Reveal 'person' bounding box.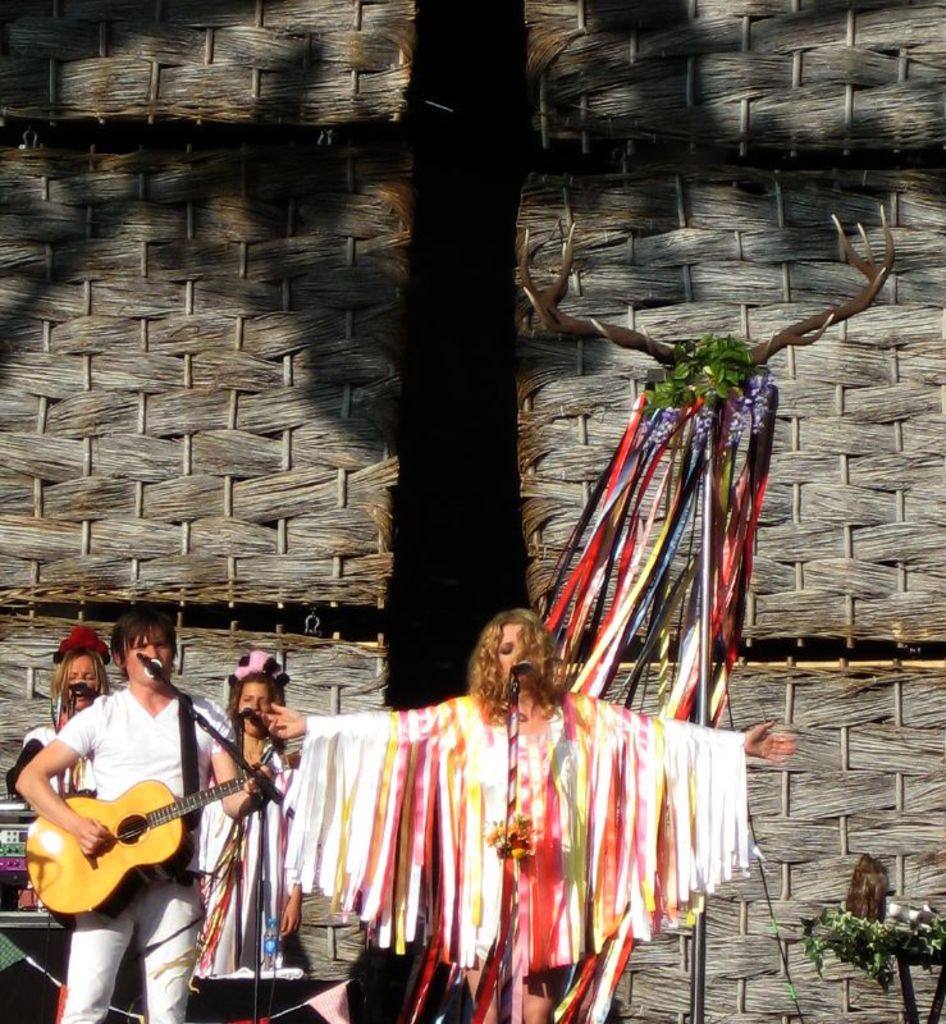
Revealed: <bbox>9, 621, 97, 800</bbox>.
